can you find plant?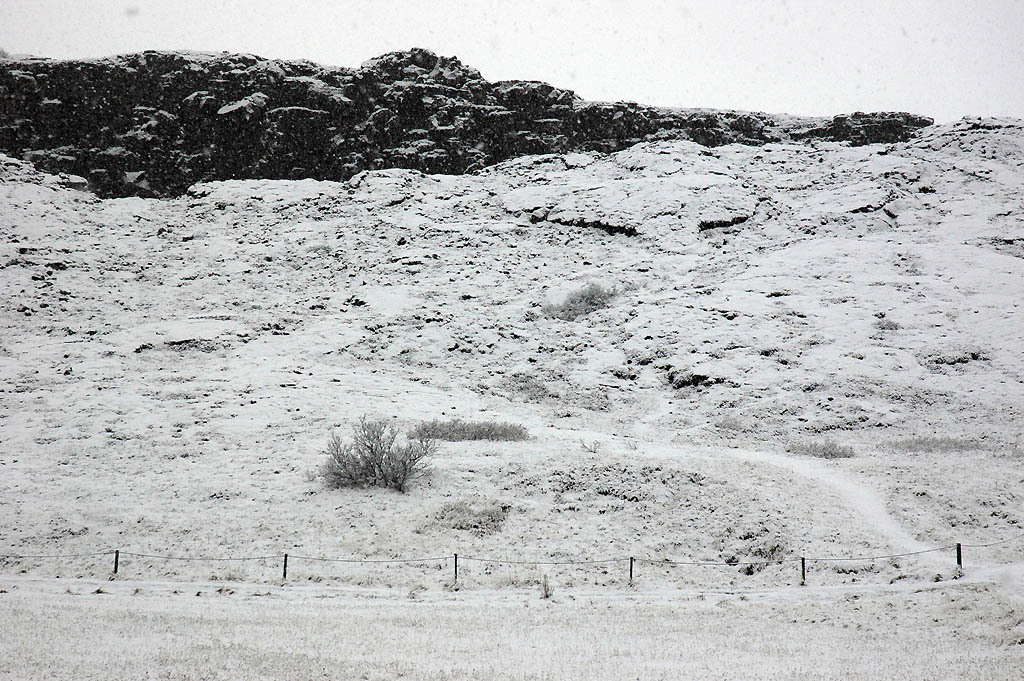
Yes, bounding box: (left=327, top=419, right=435, bottom=503).
